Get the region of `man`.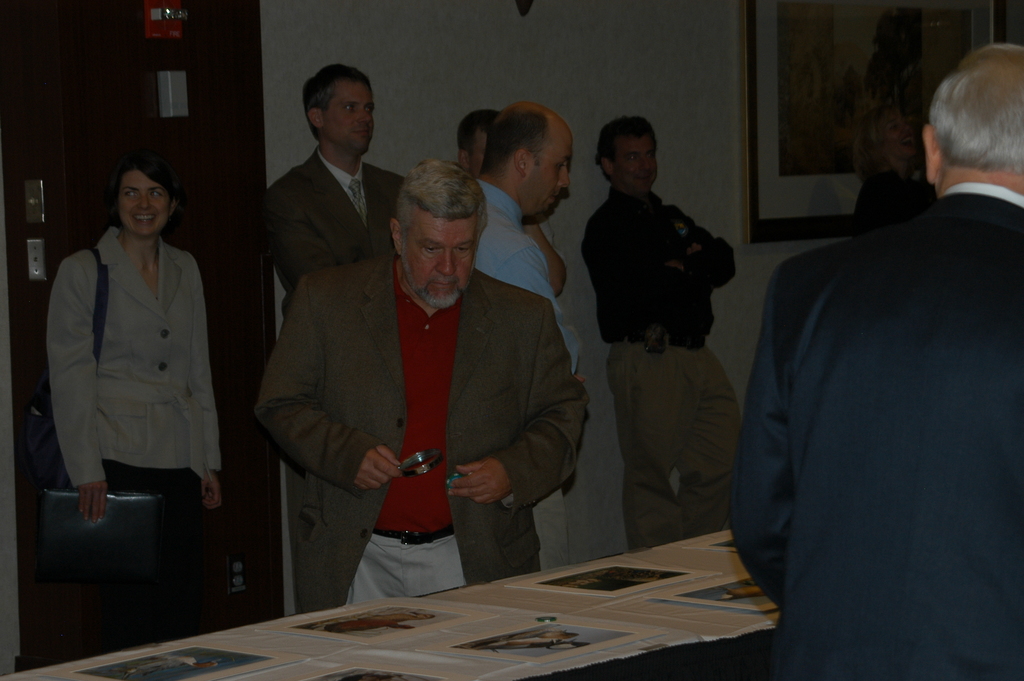
{"x1": 584, "y1": 111, "x2": 740, "y2": 550}.
